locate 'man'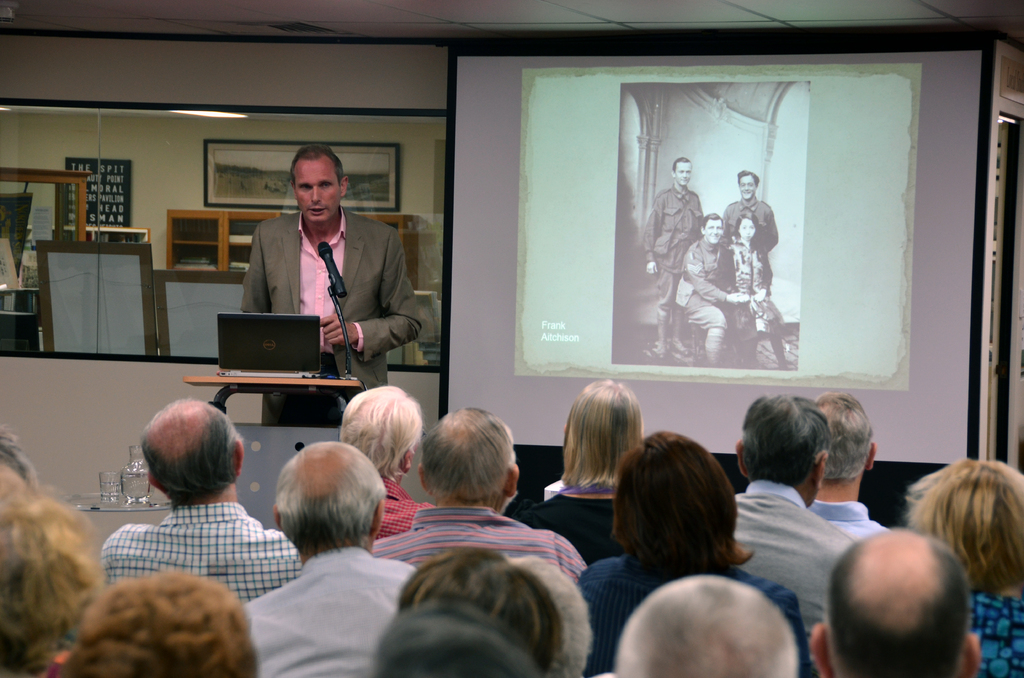
{"left": 640, "top": 153, "right": 701, "bottom": 356}
